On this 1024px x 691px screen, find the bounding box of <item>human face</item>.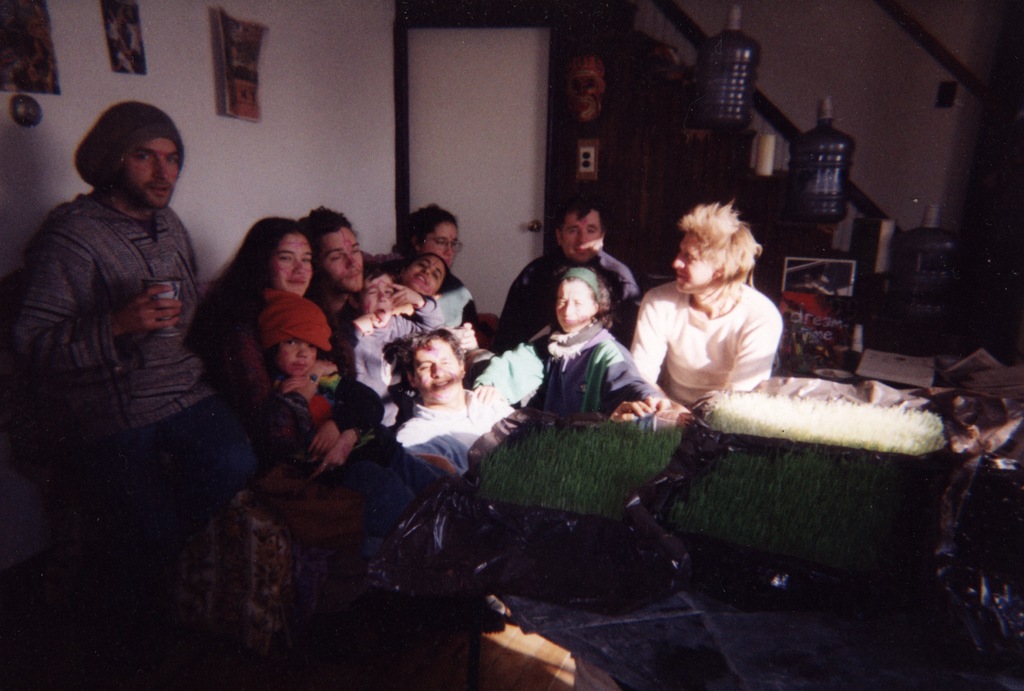
Bounding box: detection(268, 234, 316, 298).
